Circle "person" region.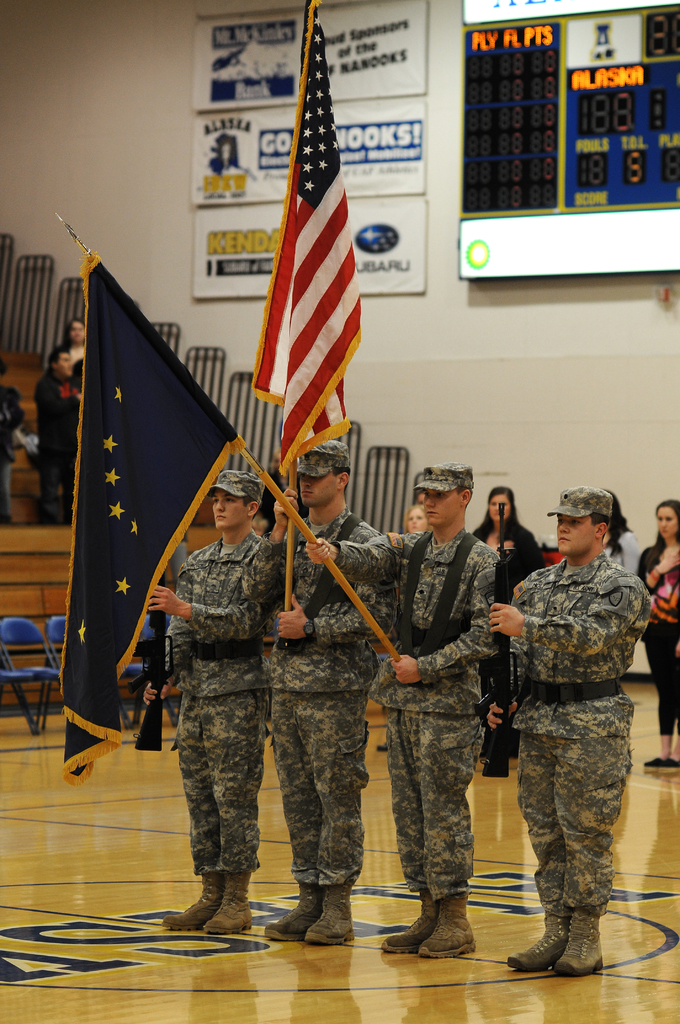
Region: 260, 435, 384, 948.
